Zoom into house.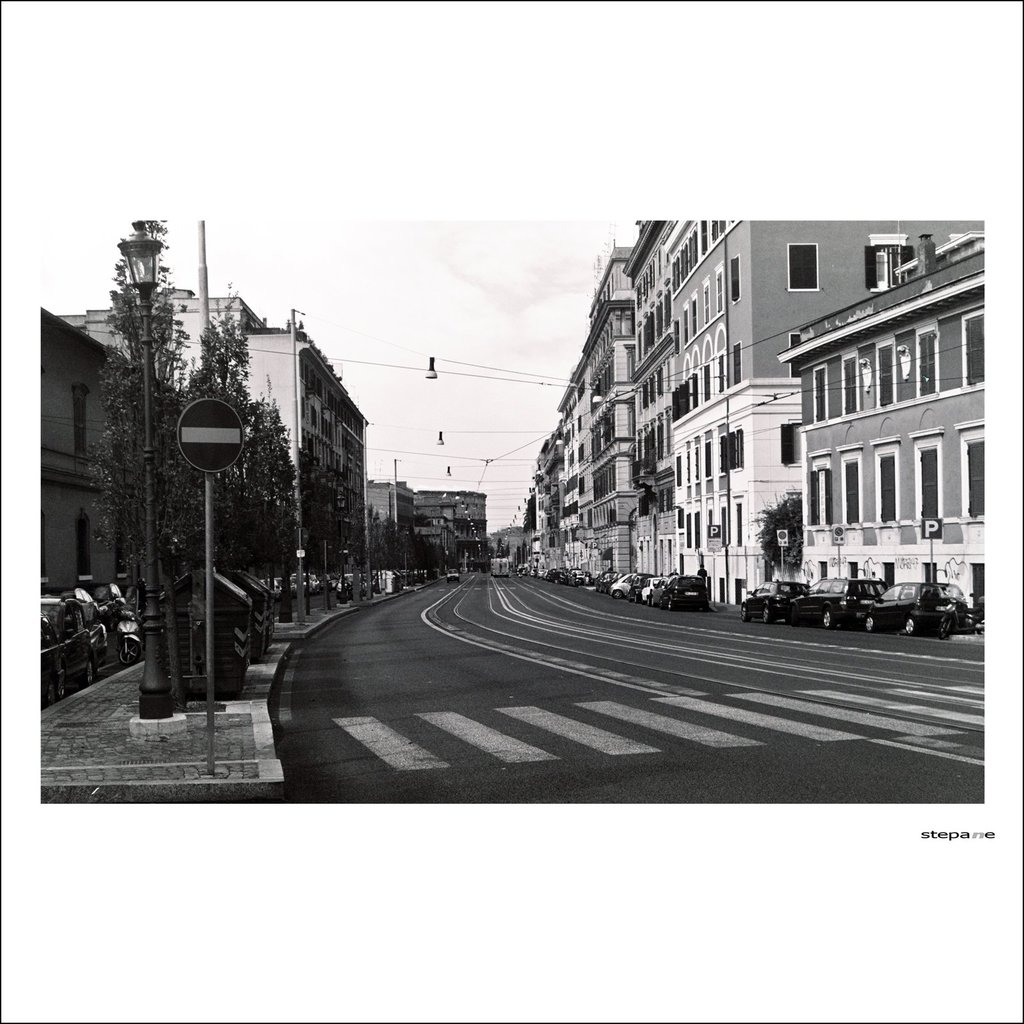
Zoom target: [left=35, top=300, right=180, bottom=643].
